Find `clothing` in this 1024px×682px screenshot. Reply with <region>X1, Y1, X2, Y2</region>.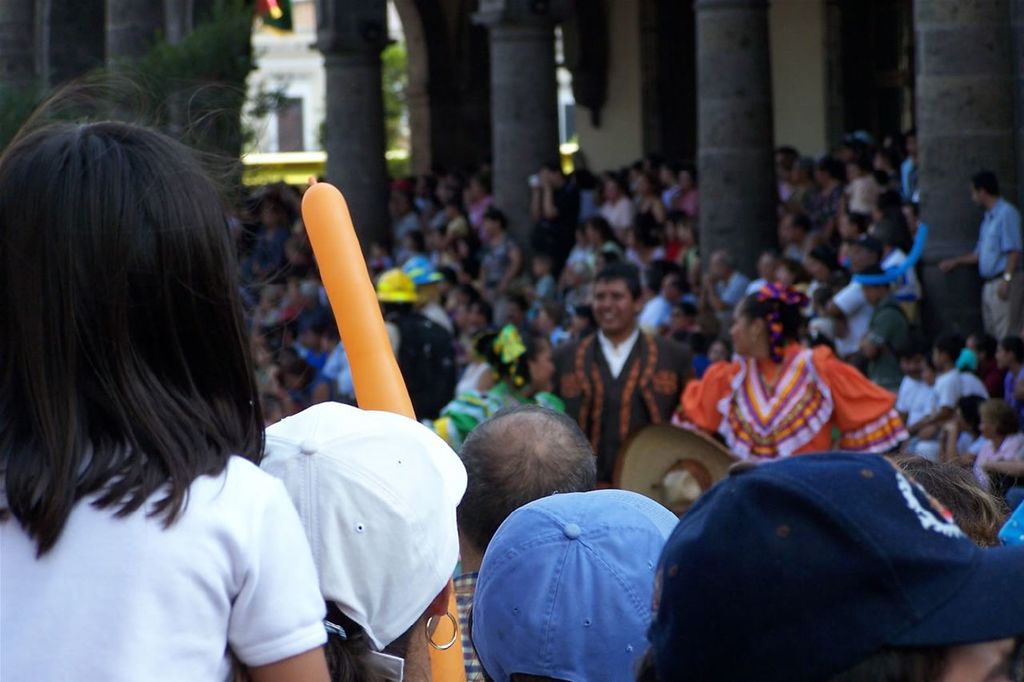
<region>984, 198, 1018, 344</region>.
